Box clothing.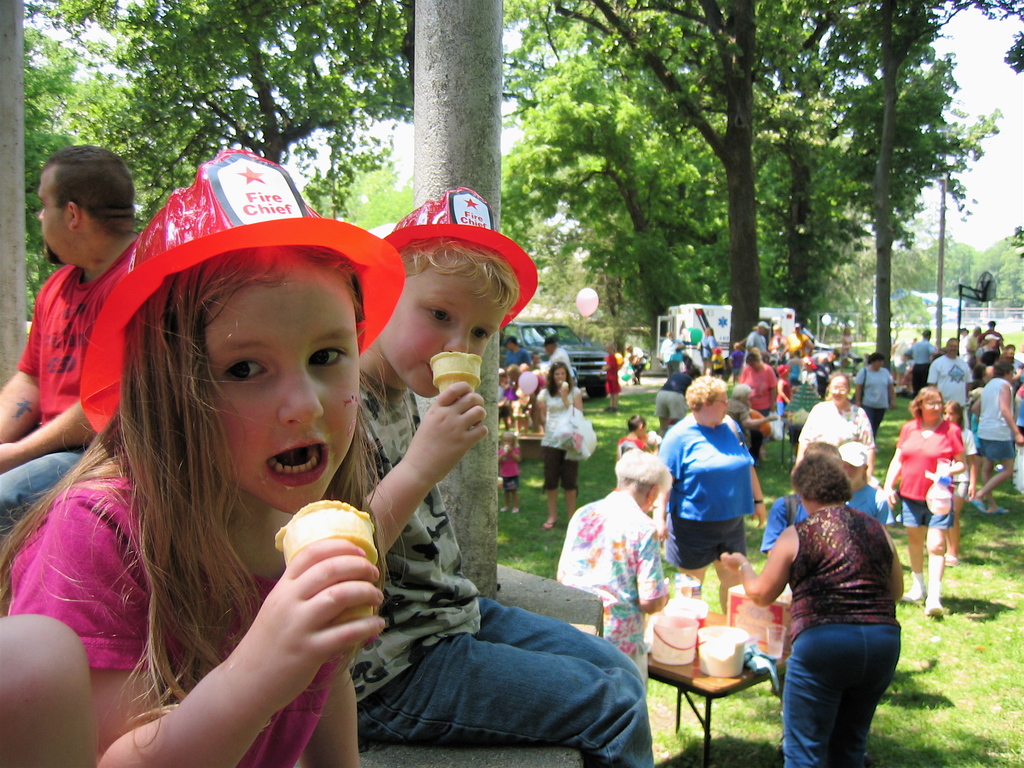
crop(8, 471, 380, 767).
